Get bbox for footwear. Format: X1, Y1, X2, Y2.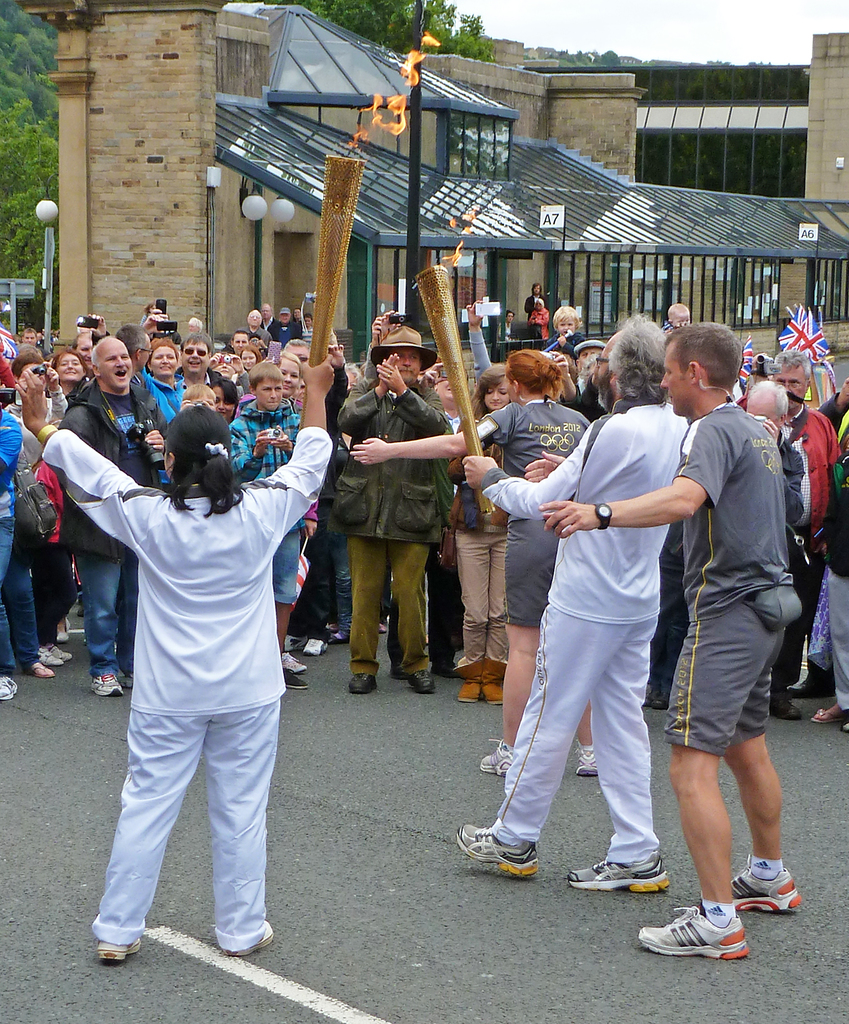
90, 673, 133, 696.
